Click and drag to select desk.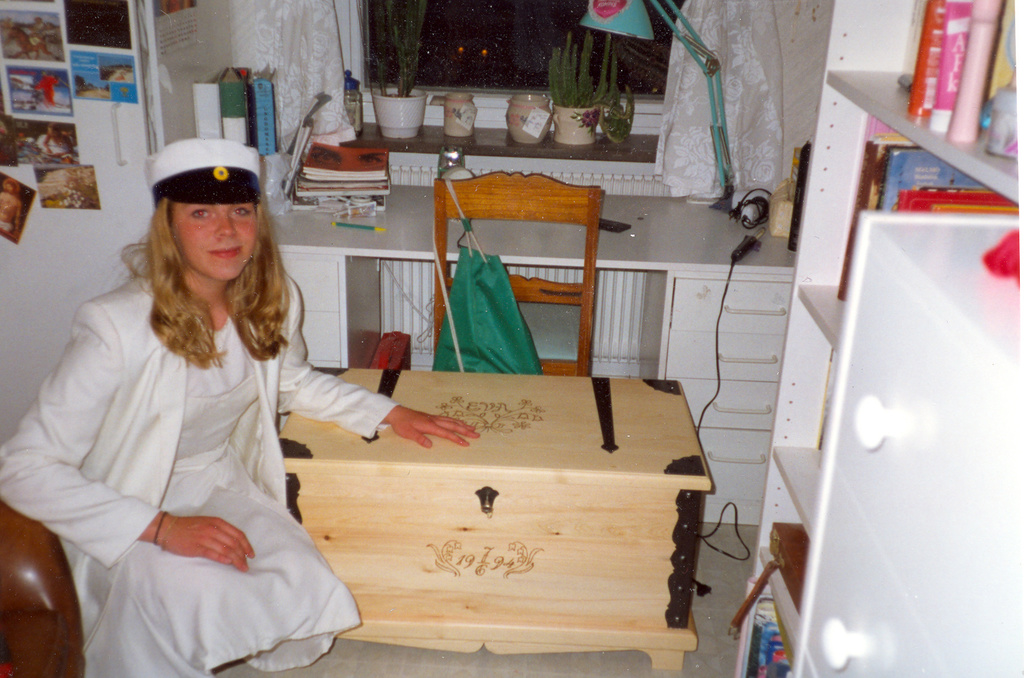
Selection: 269, 179, 792, 495.
